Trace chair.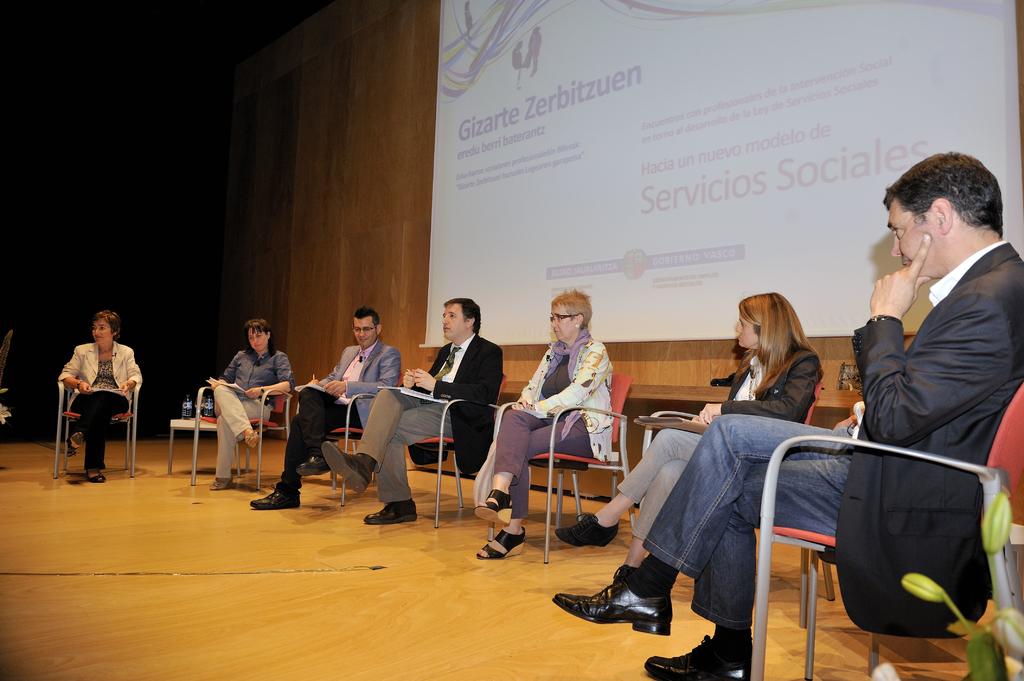
Traced to {"x1": 298, "y1": 369, "x2": 406, "y2": 502}.
